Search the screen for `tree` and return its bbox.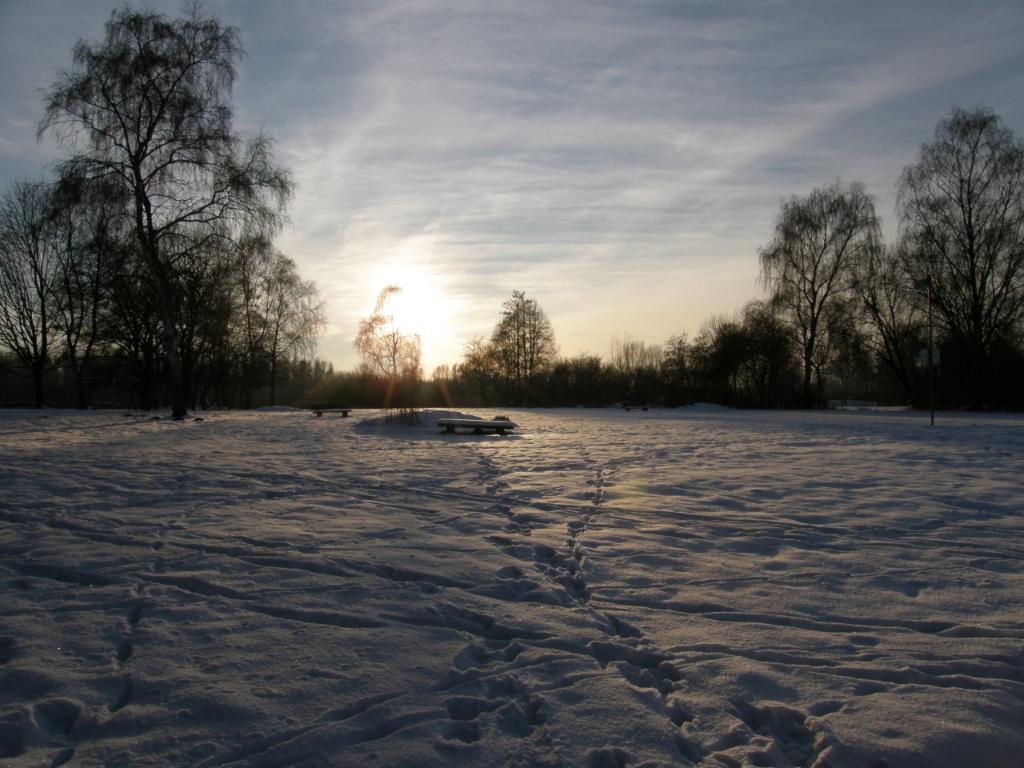
Found: locate(748, 284, 812, 412).
